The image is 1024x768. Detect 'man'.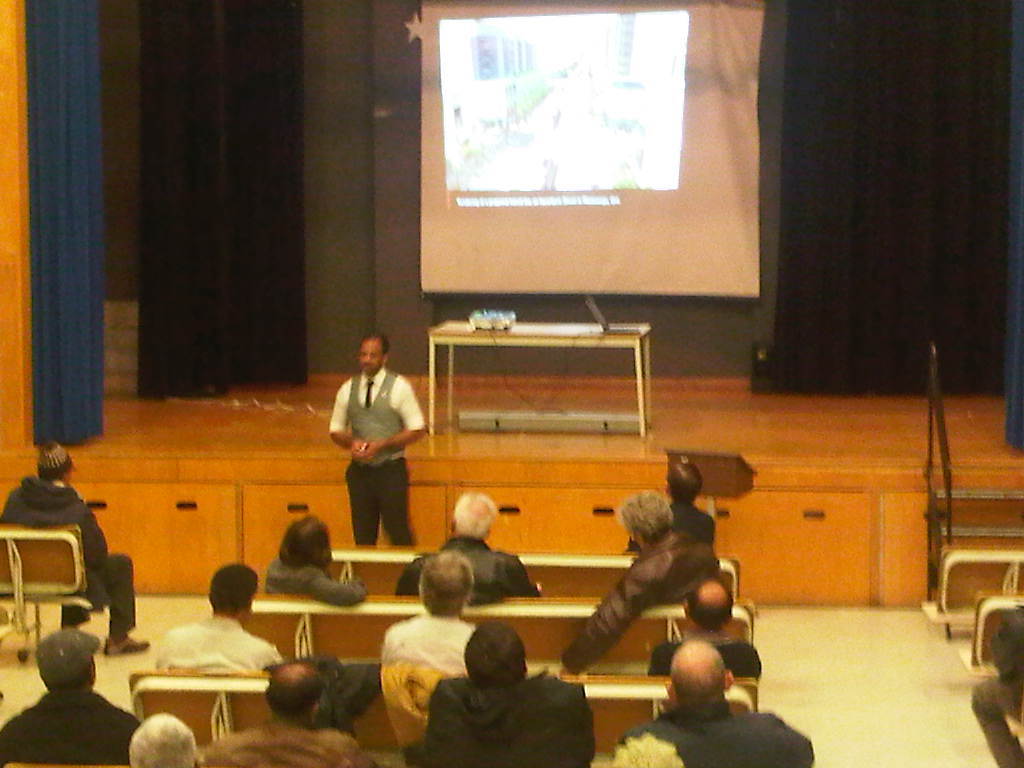
Detection: Rect(4, 443, 156, 651).
